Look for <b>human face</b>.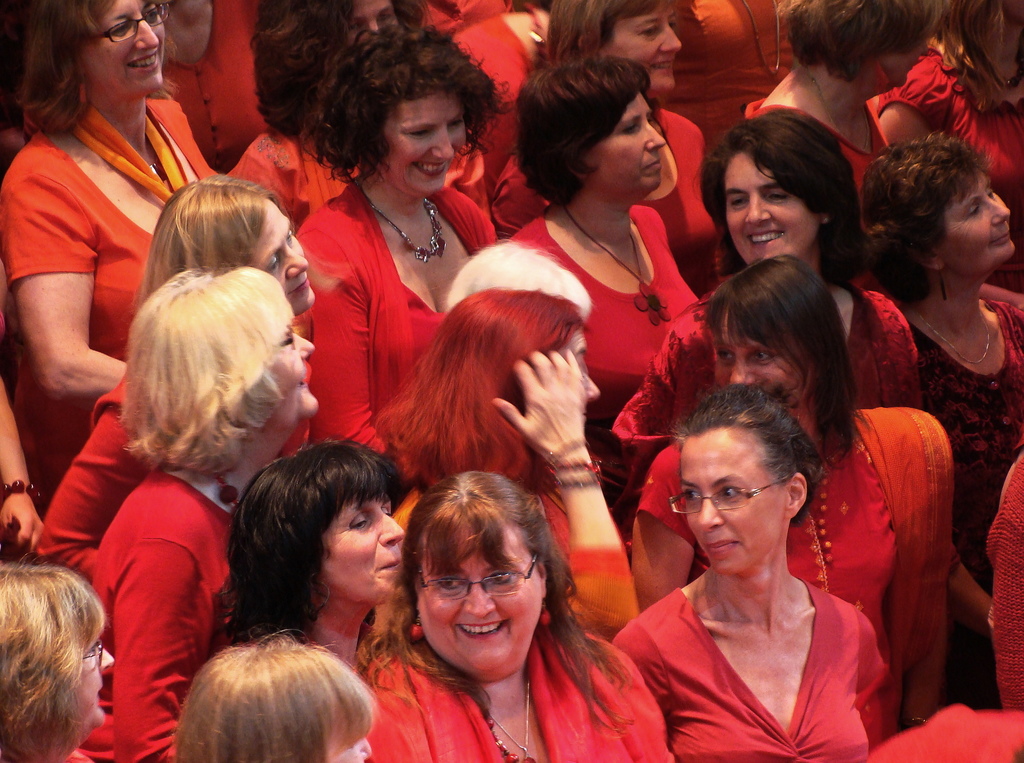
Found: detection(417, 534, 547, 679).
